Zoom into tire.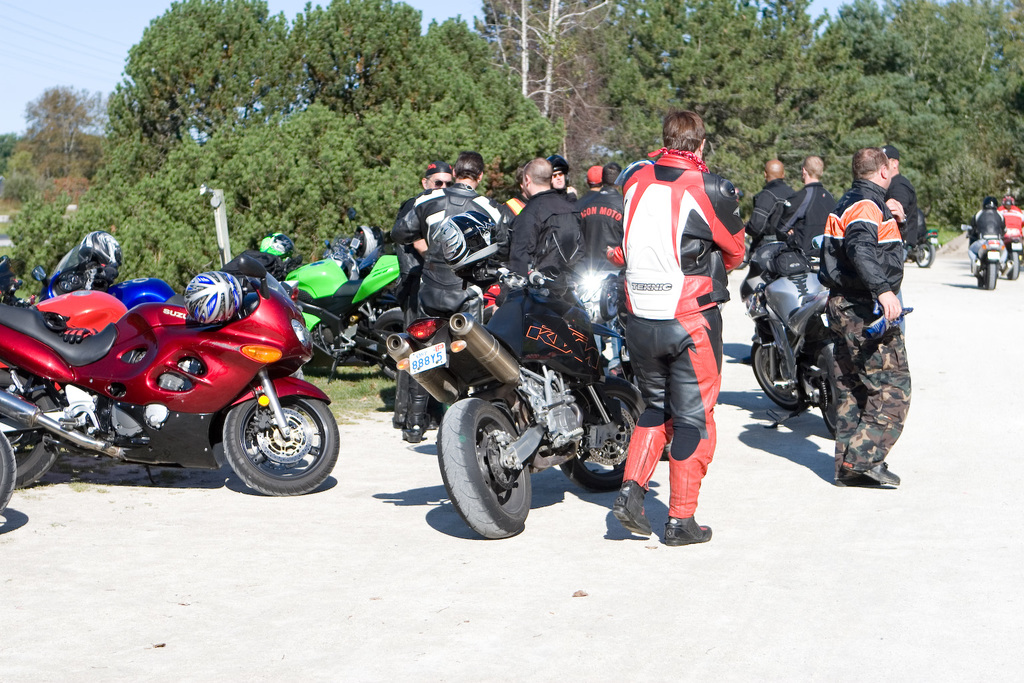
Zoom target: 1008, 252, 1019, 279.
